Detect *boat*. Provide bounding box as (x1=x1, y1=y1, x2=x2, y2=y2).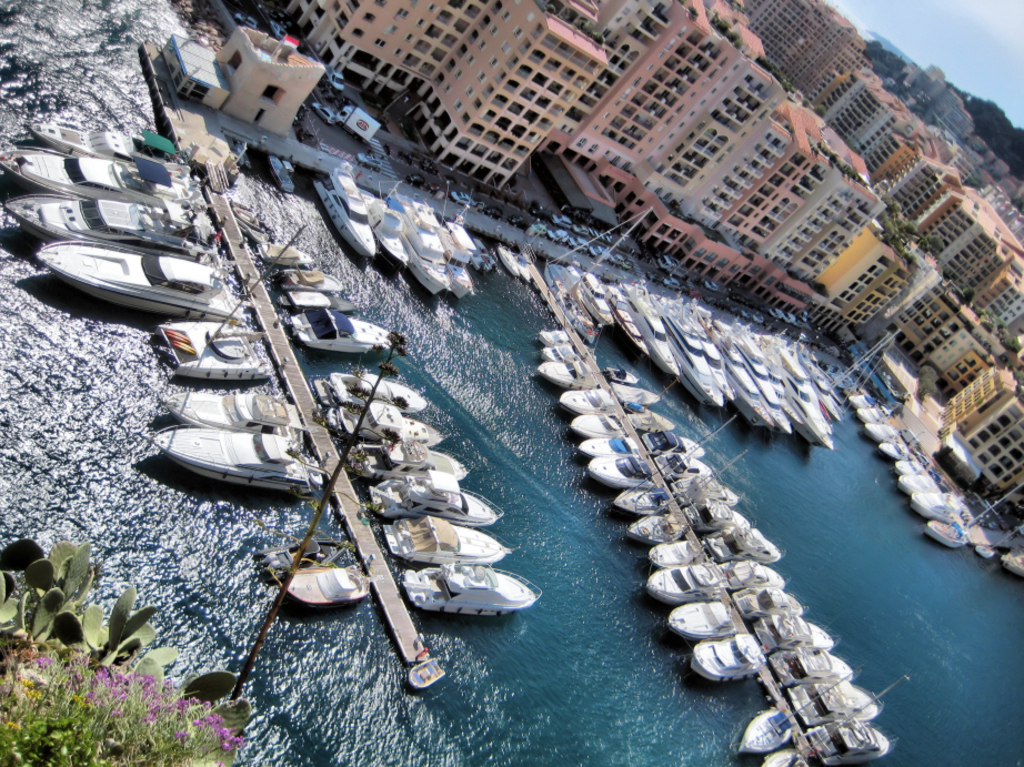
(x1=271, y1=264, x2=343, y2=289).
